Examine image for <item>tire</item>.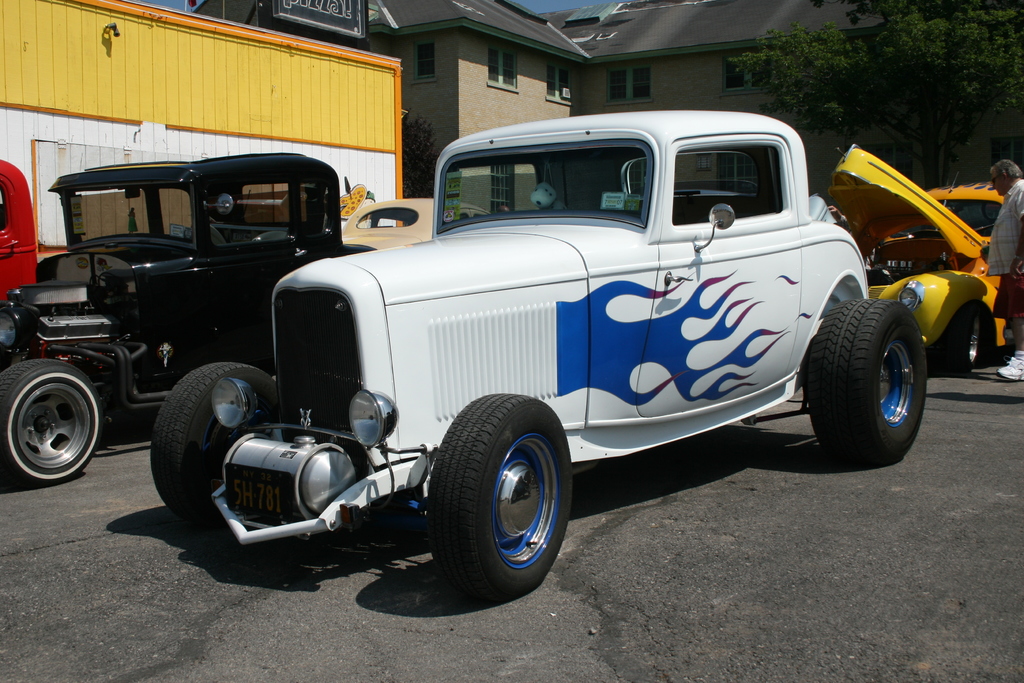
Examination result: [x1=942, y1=309, x2=980, y2=377].
